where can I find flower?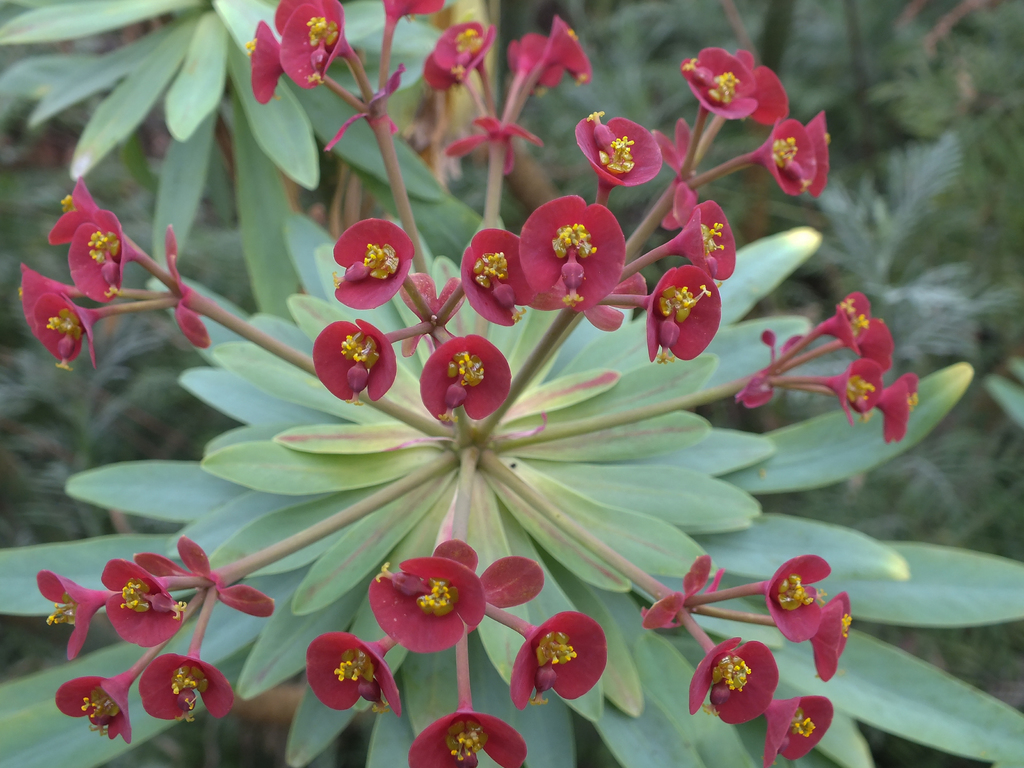
You can find it at <region>810, 590, 852, 684</region>.
